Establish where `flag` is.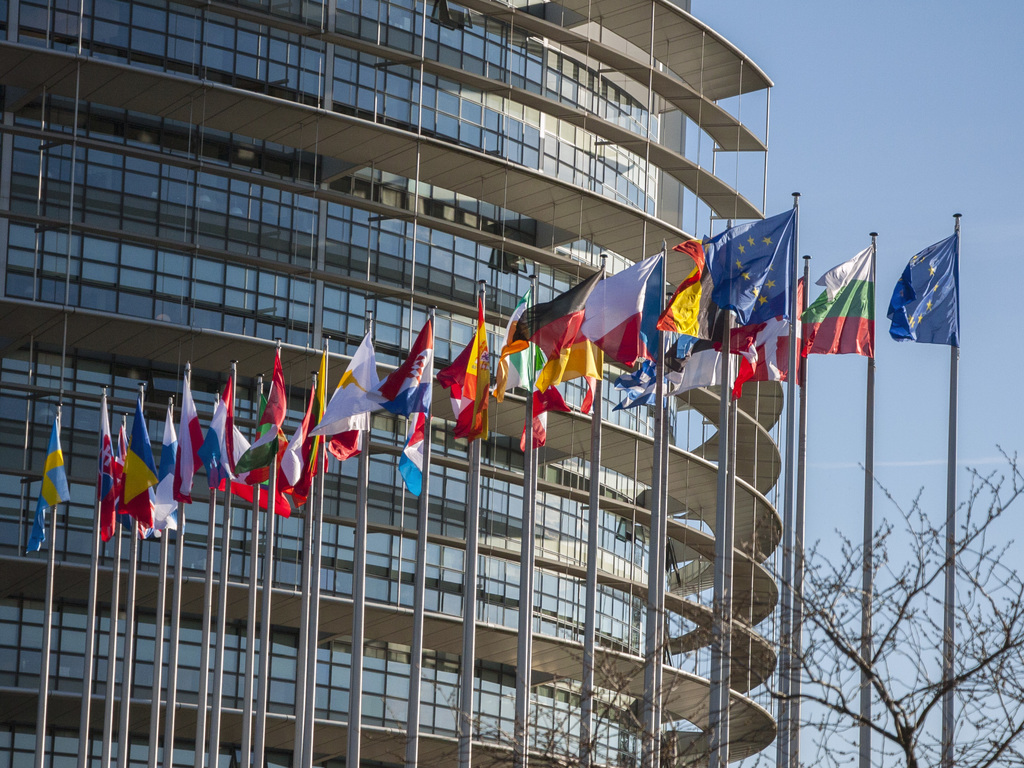
Established at [115,420,126,518].
